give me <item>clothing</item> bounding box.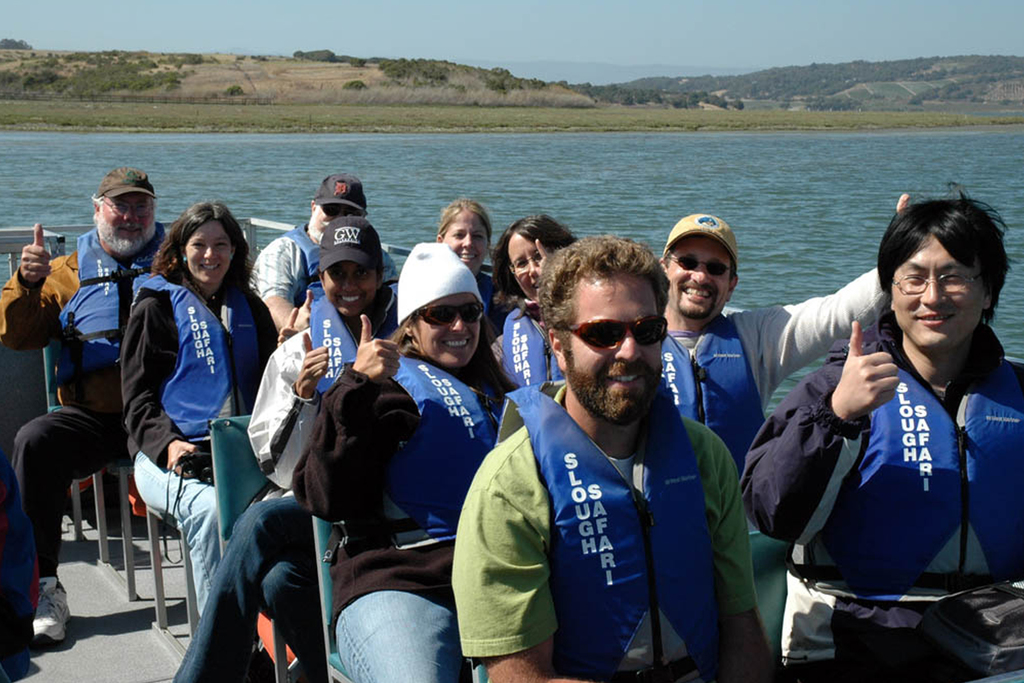
box(328, 593, 458, 682).
